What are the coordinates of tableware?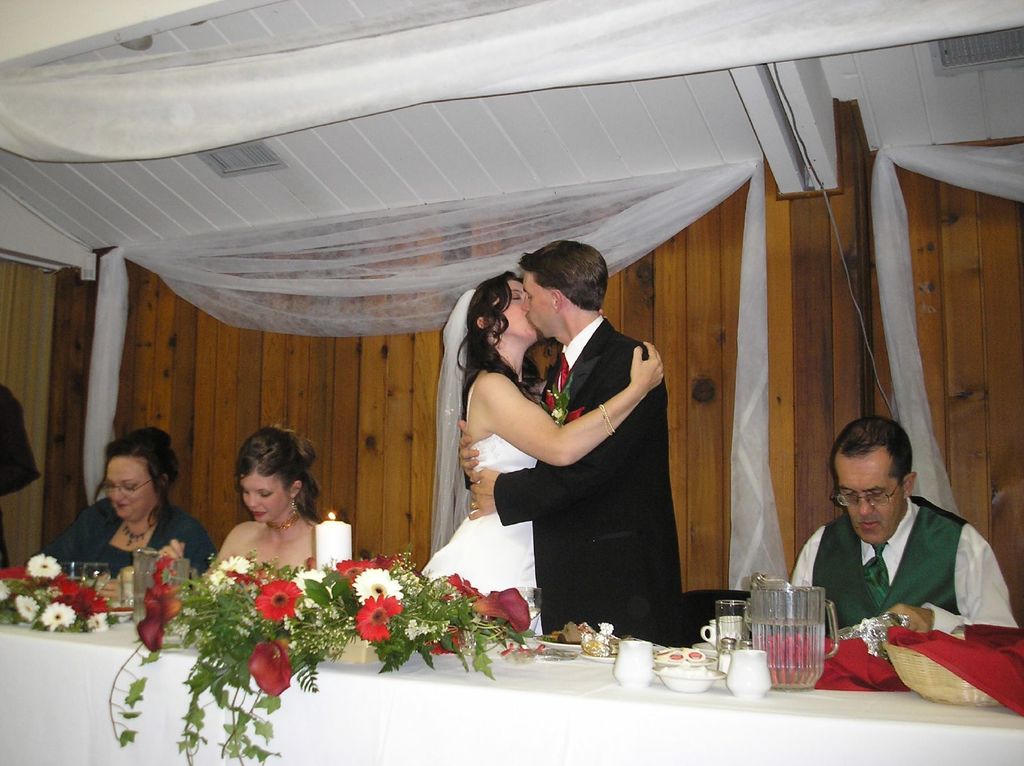
<box>132,548,202,626</box>.
